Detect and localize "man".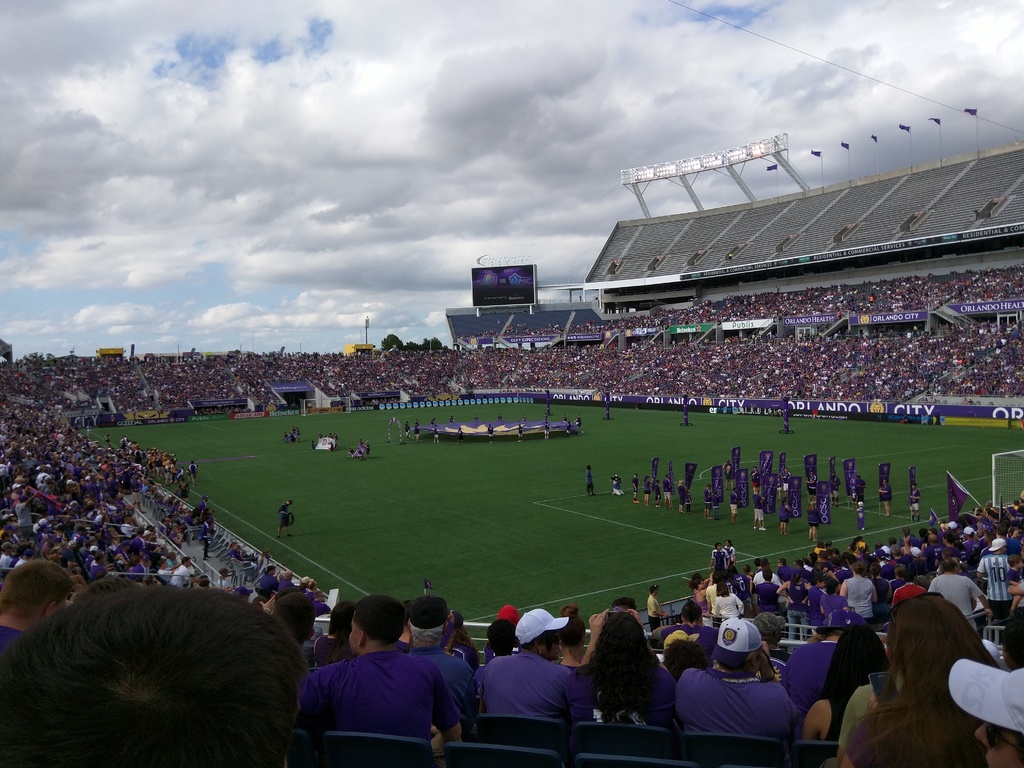
Localized at (left=484, top=606, right=574, bottom=719).
